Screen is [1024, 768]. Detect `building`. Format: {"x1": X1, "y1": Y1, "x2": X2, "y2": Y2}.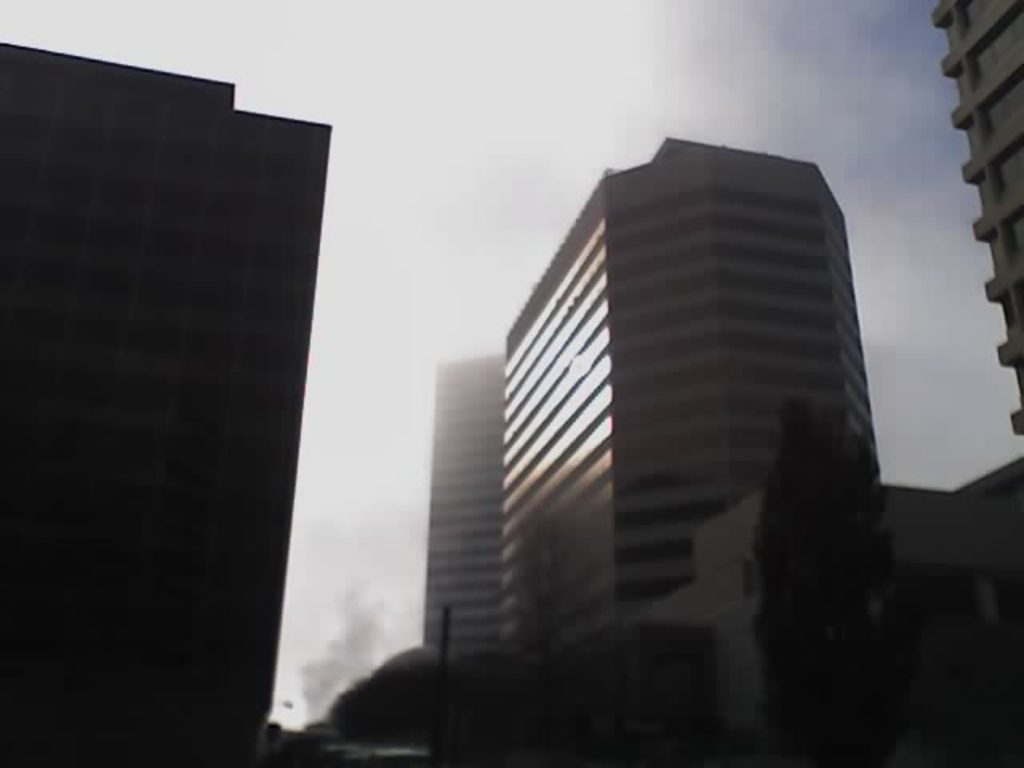
{"x1": 424, "y1": 357, "x2": 507, "y2": 659}.
